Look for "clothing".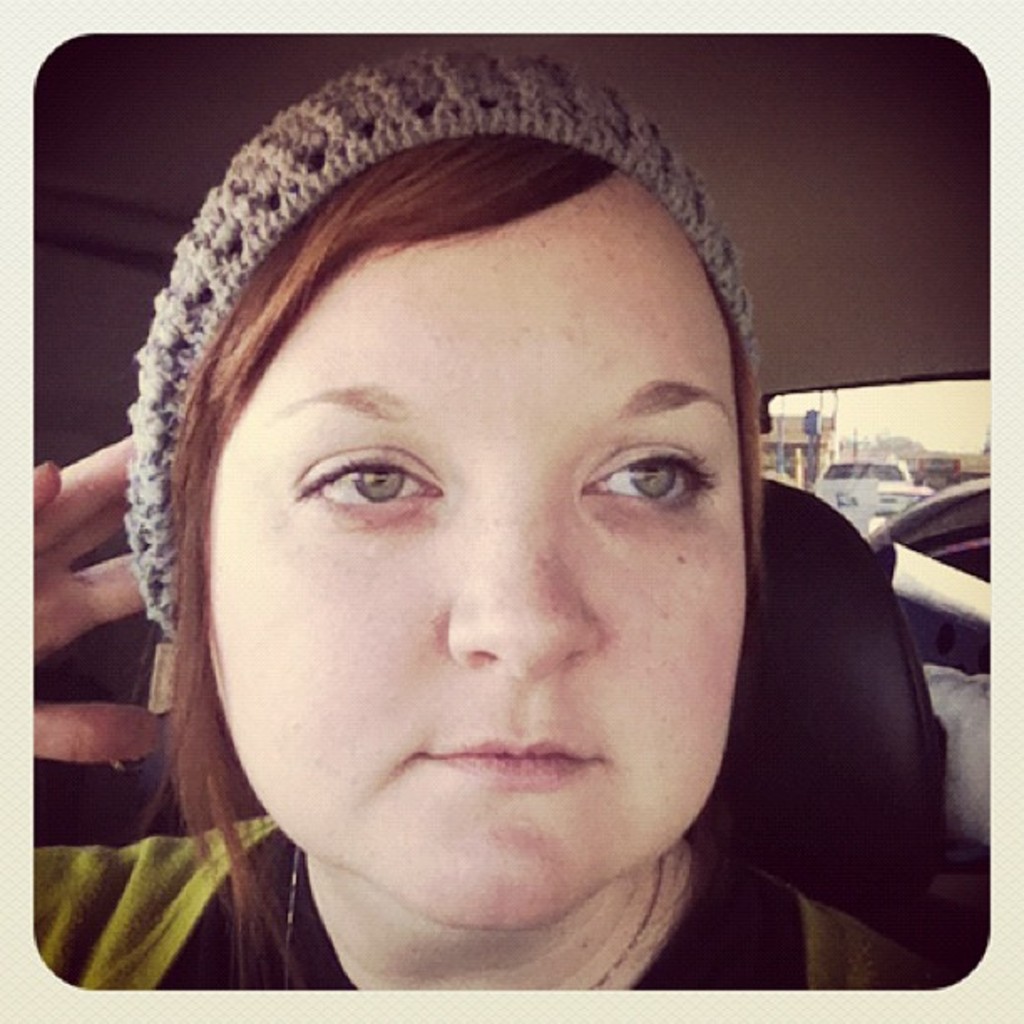
Found: {"x1": 32, "y1": 812, "x2": 939, "y2": 992}.
